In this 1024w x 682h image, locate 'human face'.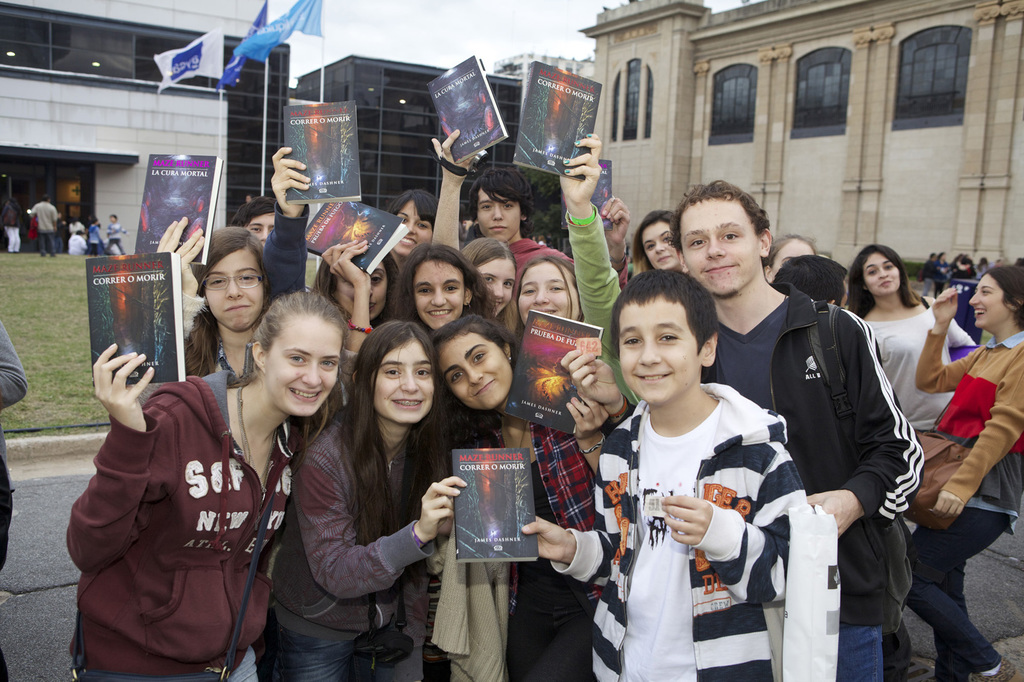
Bounding box: <bbox>374, 337, 434, 424</bbox>.
